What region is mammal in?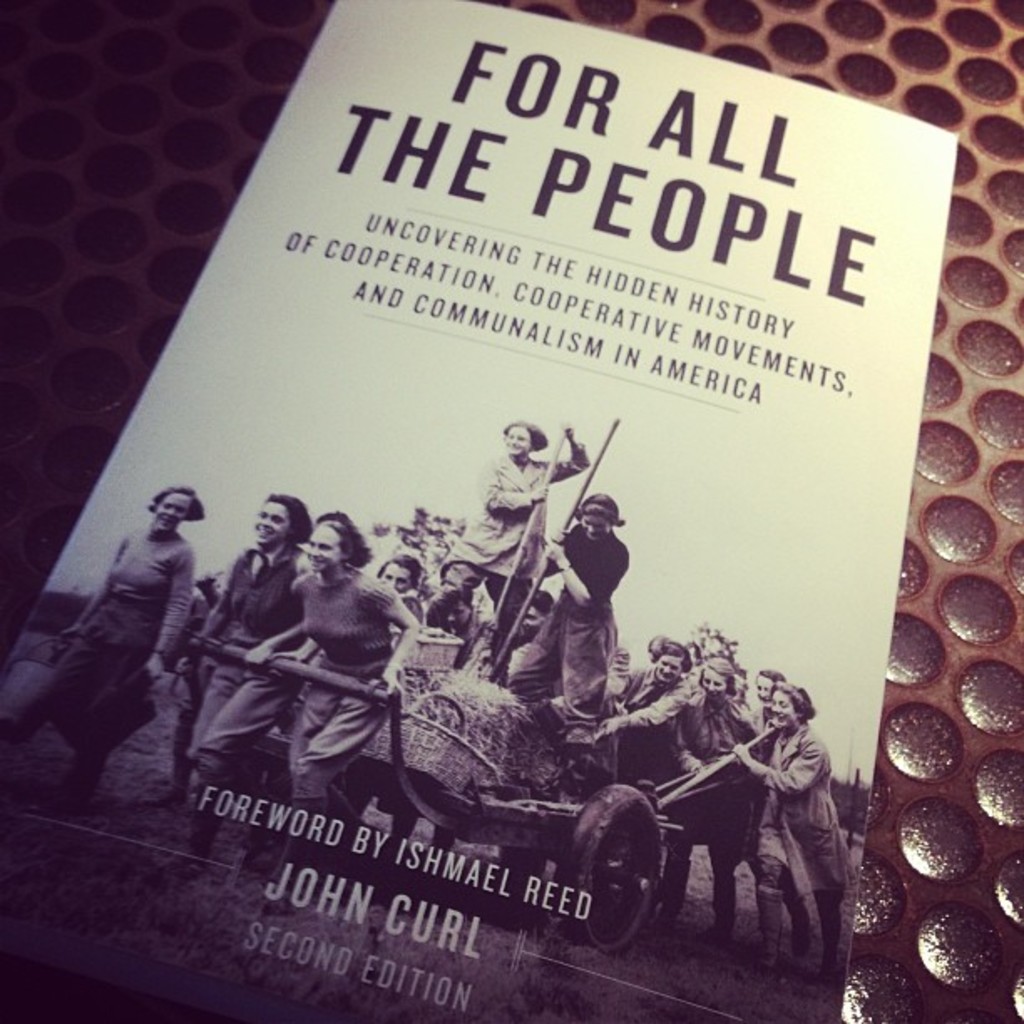
[422, 420, 589, 686].
